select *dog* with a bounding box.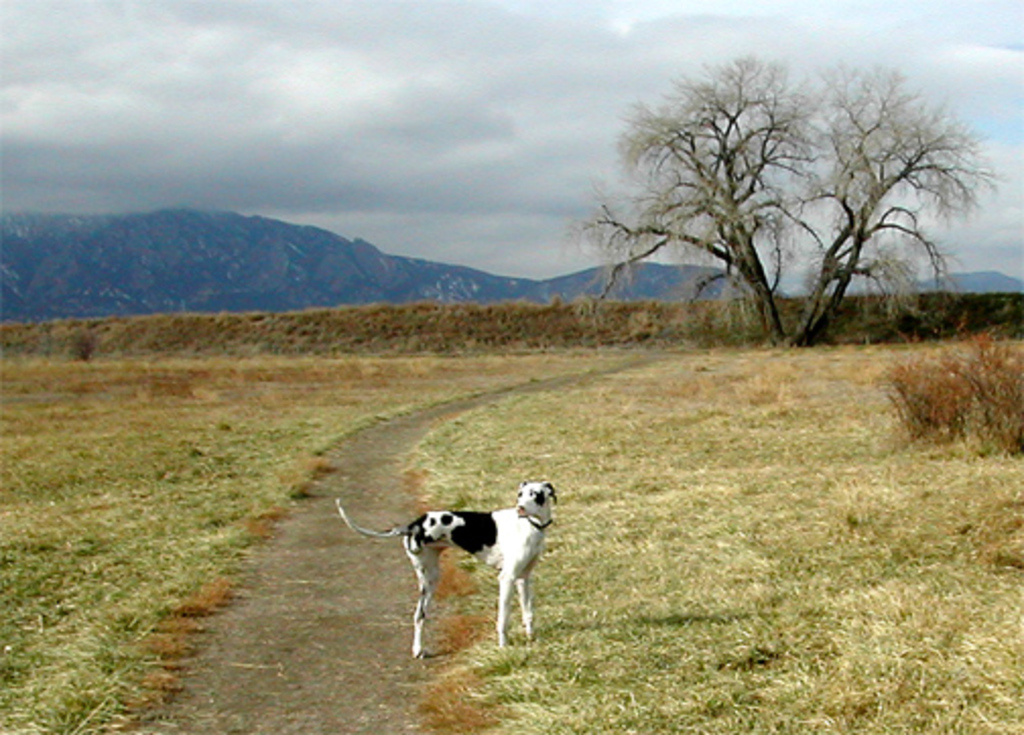
l=335, t=477, r=559, b=658.
